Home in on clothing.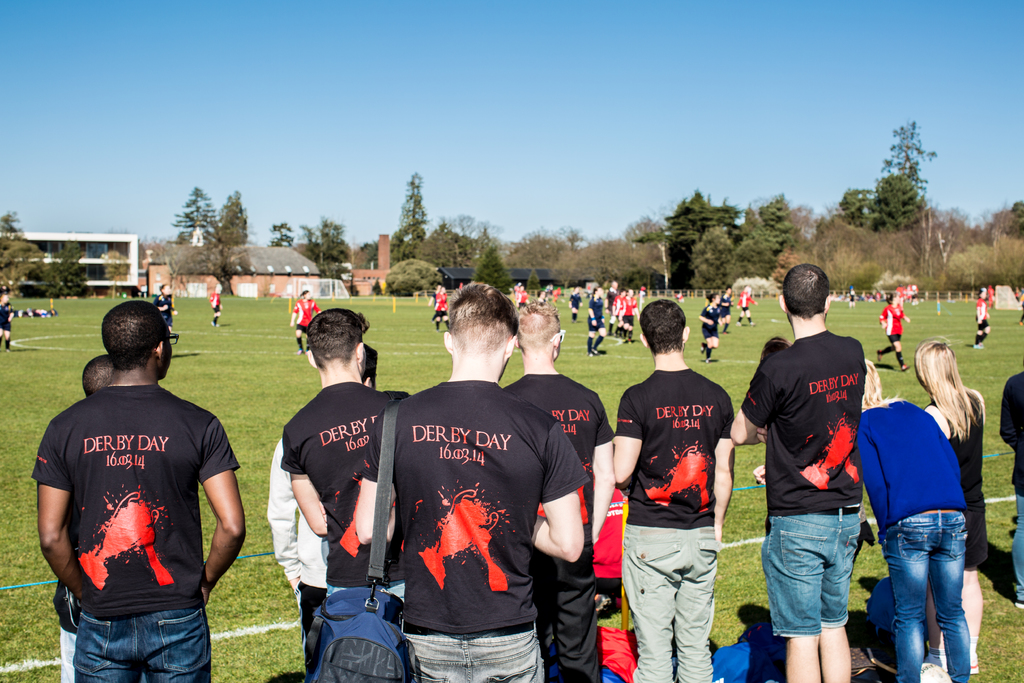
Homed in at bbox(0, 304, 15, 331).
